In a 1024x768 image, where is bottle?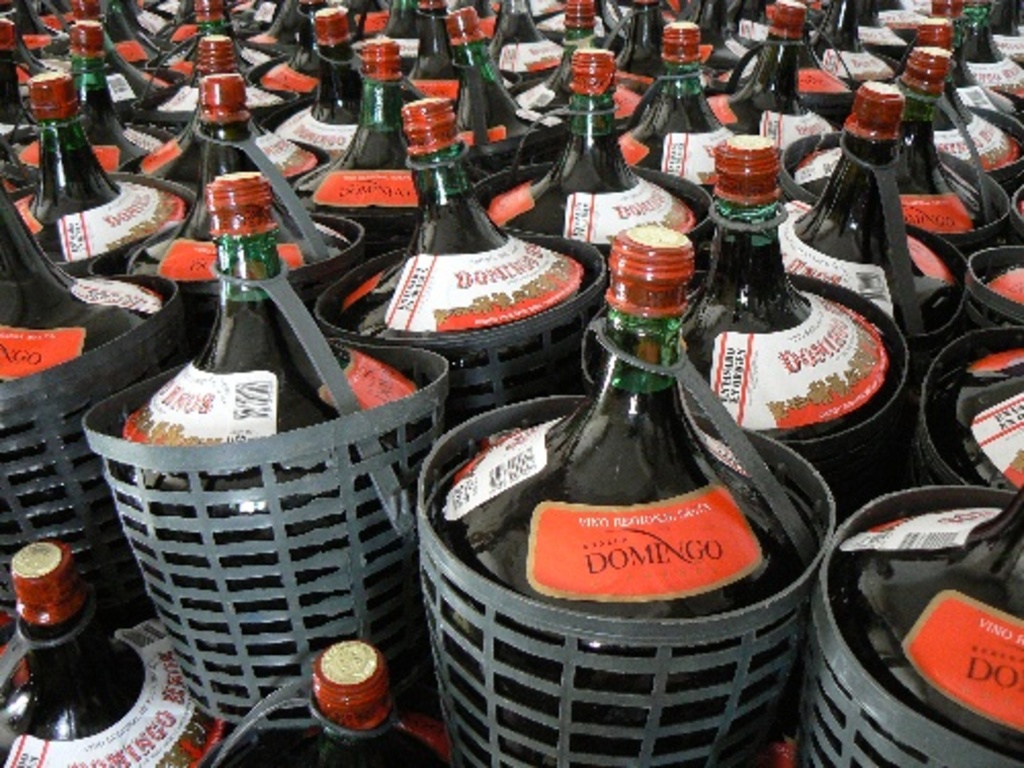
bbox=[135, 0, 168, 47].
